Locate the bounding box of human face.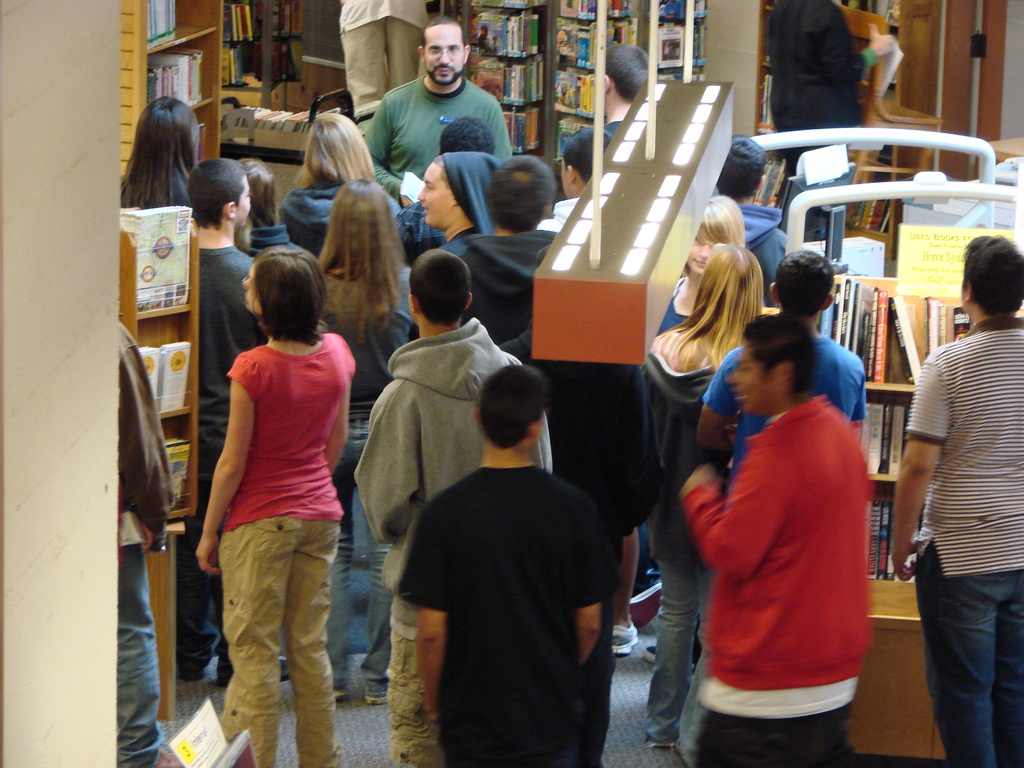
Bounding box: (x1=689, y1=238, x2=714, y2=276).
